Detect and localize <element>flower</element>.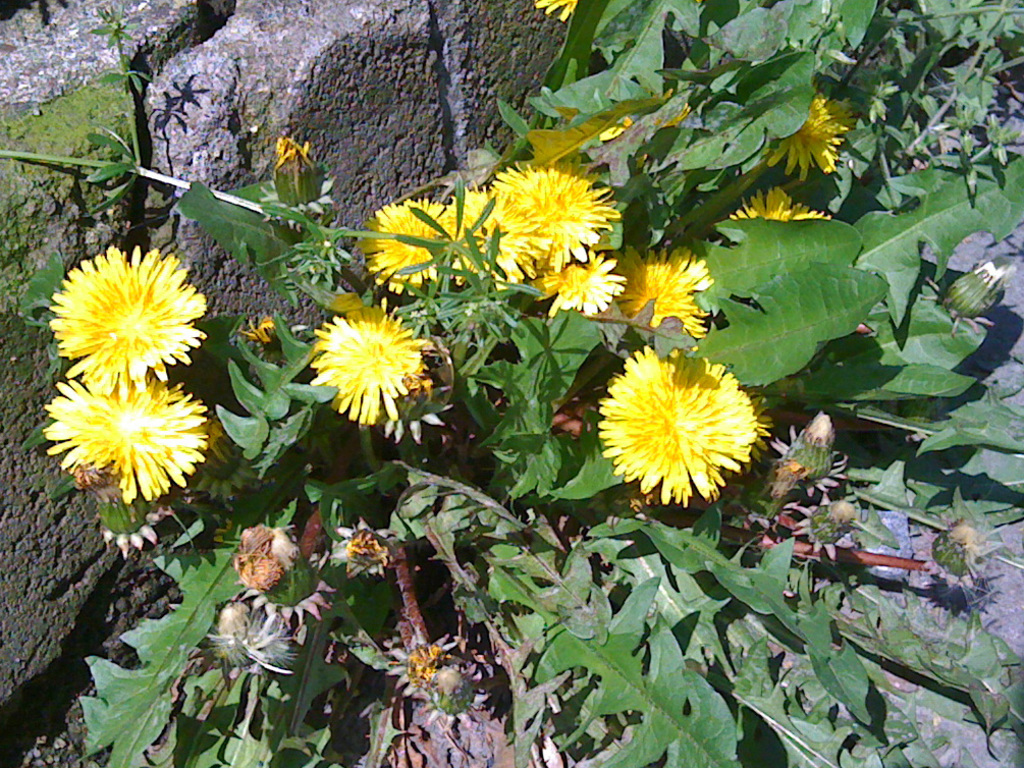
Localized at (x1=35, y1=373, x2=217, y2=510).
